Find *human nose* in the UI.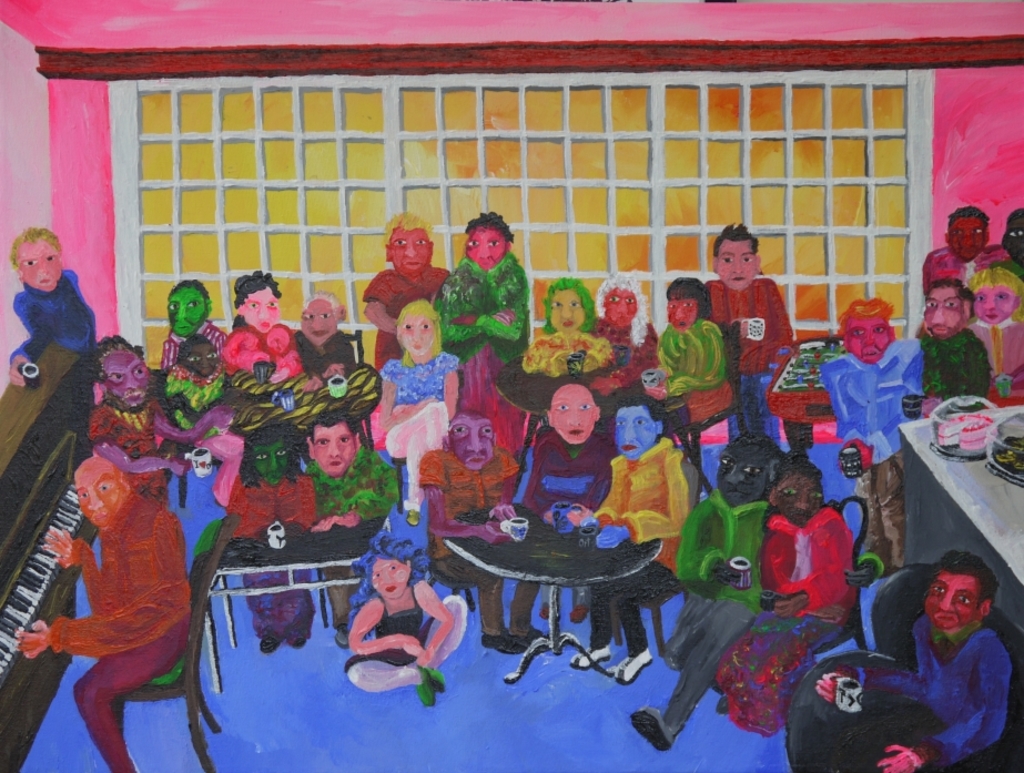
UI element at locate(672, 306, 687, 318).
